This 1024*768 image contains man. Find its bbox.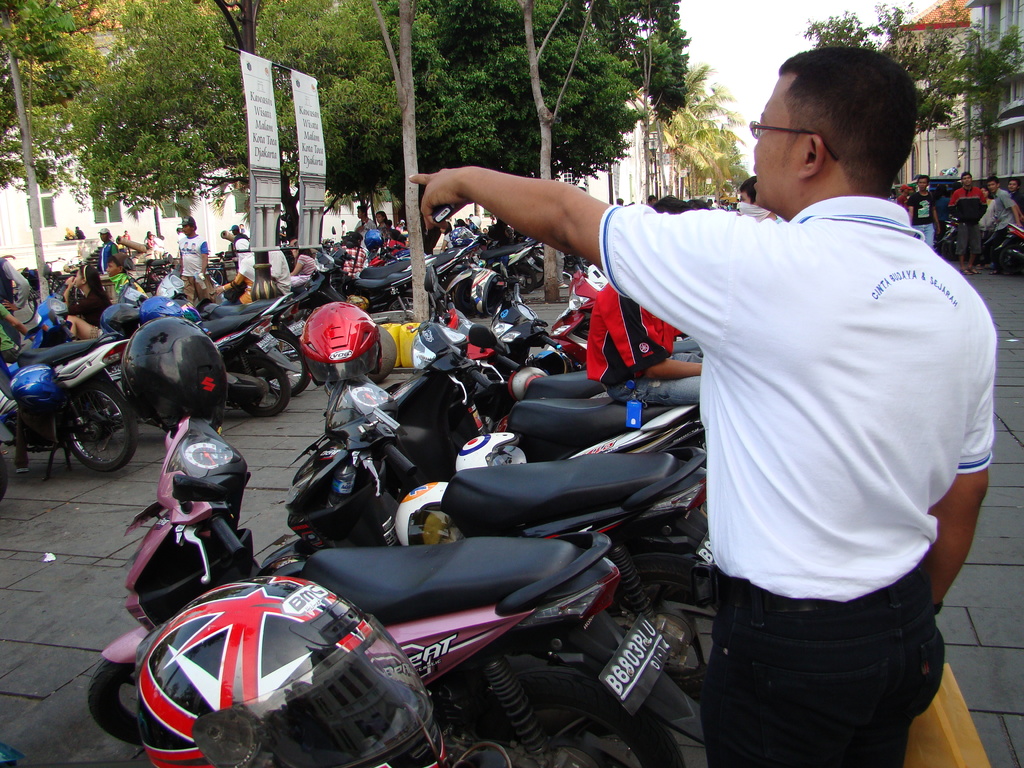
588 193 723 419.
